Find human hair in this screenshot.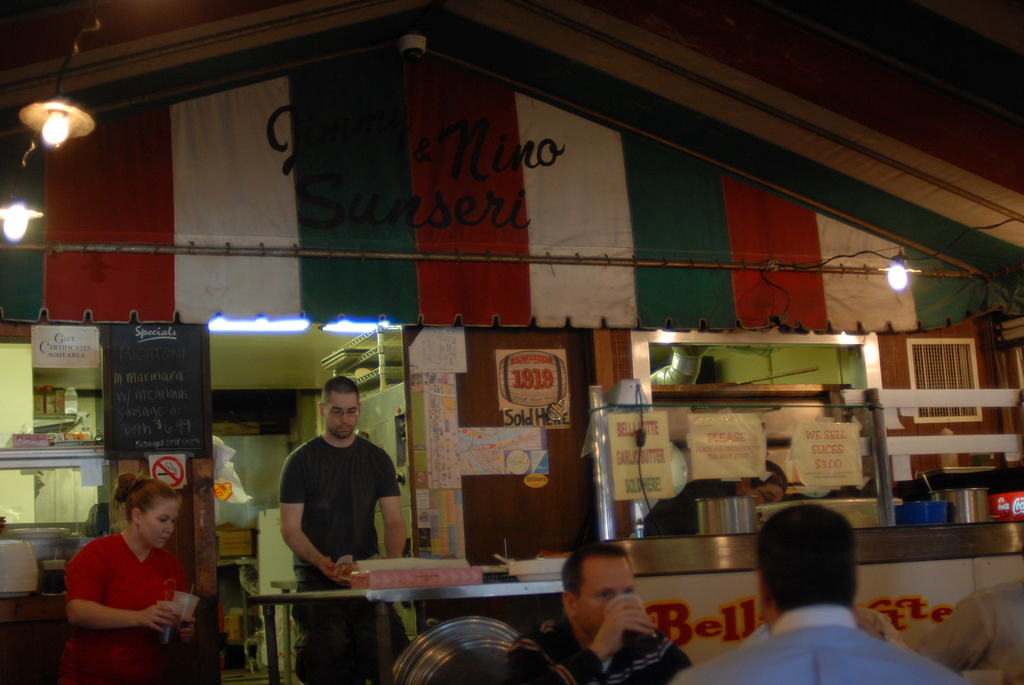
The bounding box for human hair is [x1=774, y1=522, x2=861, y2=606].
